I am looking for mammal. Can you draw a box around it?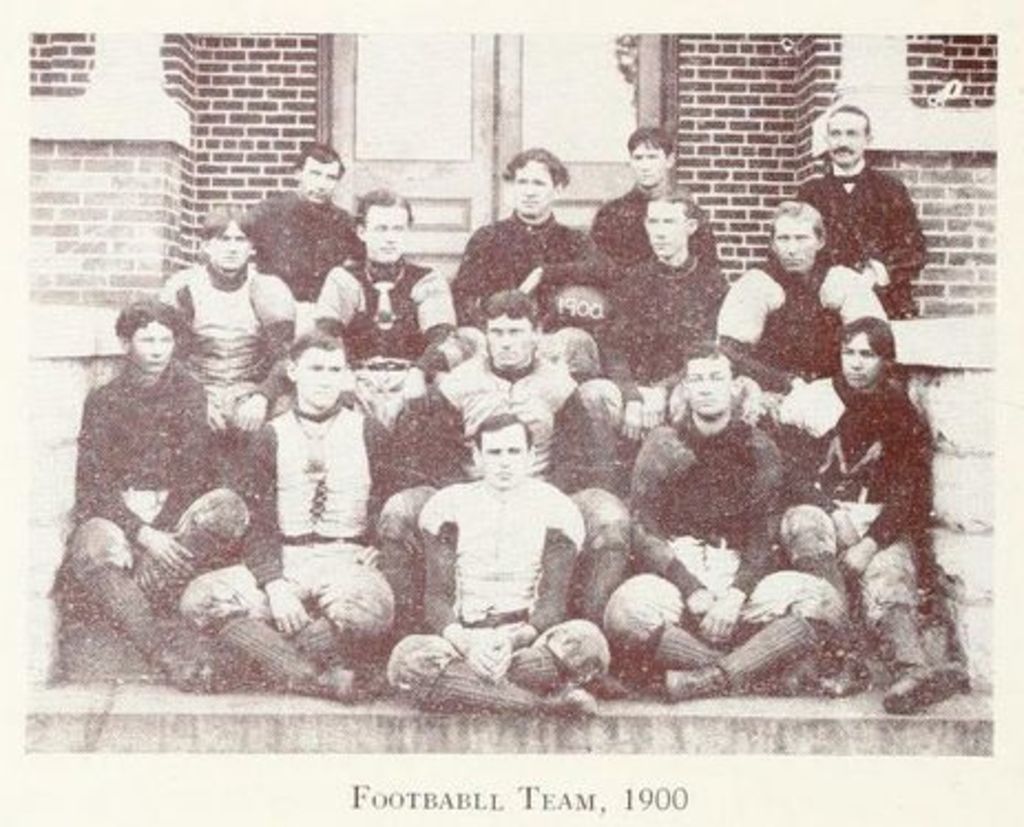
Sure, the bounding box is l=767, t=307, r=966, b=721.
